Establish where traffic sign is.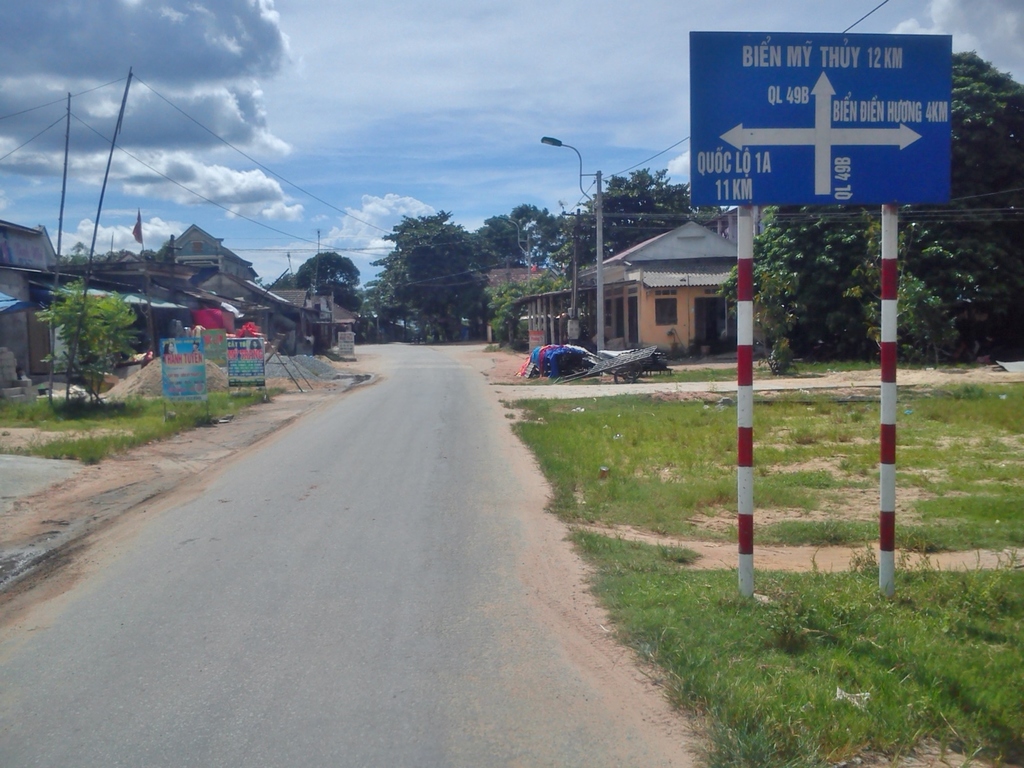
Established at BBox(687, 28, 952, 208).
